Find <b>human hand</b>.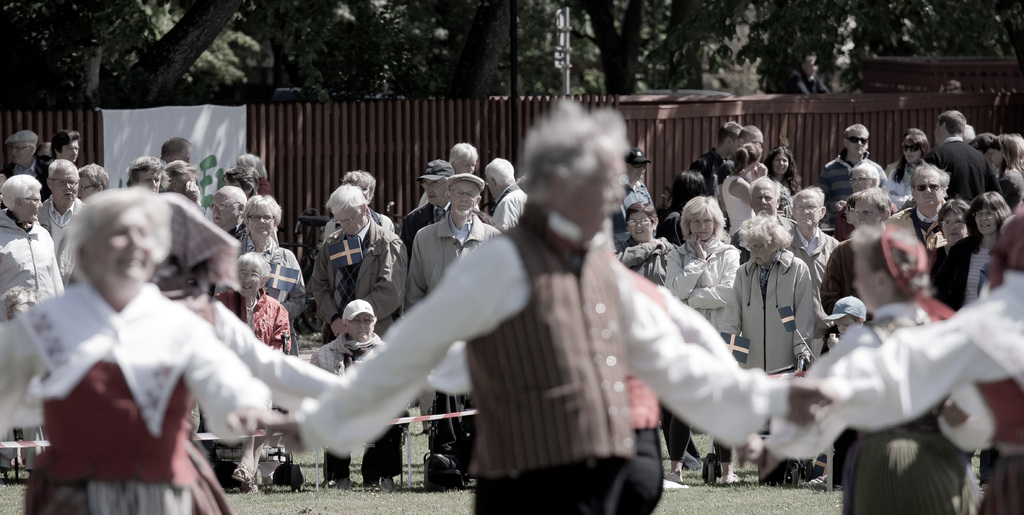
box=[330, 318, 348, 340].
